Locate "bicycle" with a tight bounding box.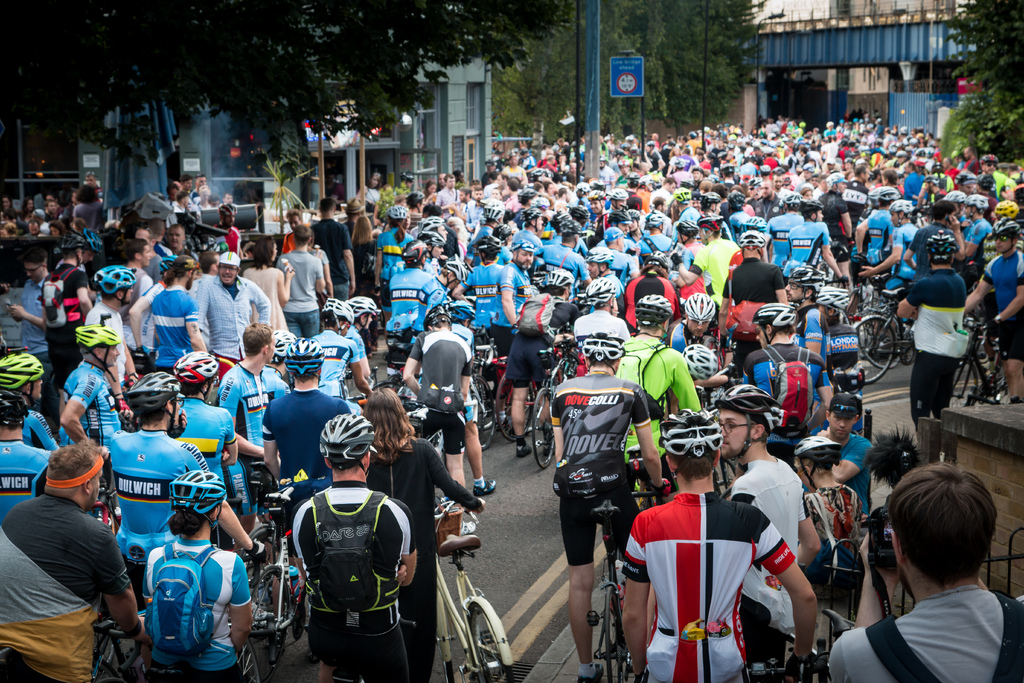
bbox(501, 347, 572, 445).
